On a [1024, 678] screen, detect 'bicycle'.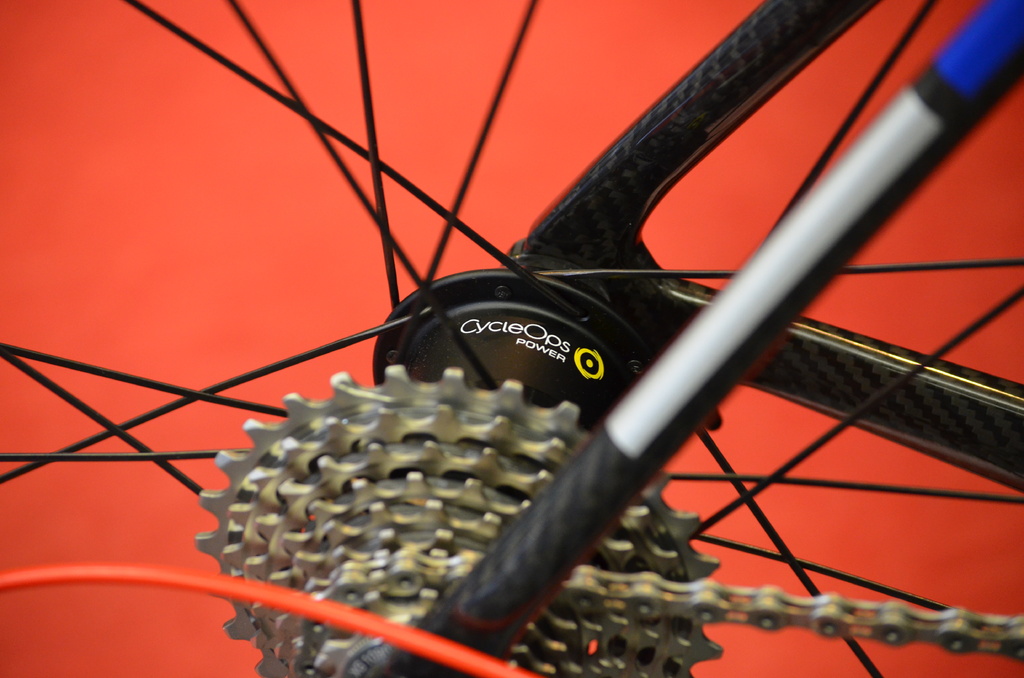
Rect(106, 0, 1023, 661).
